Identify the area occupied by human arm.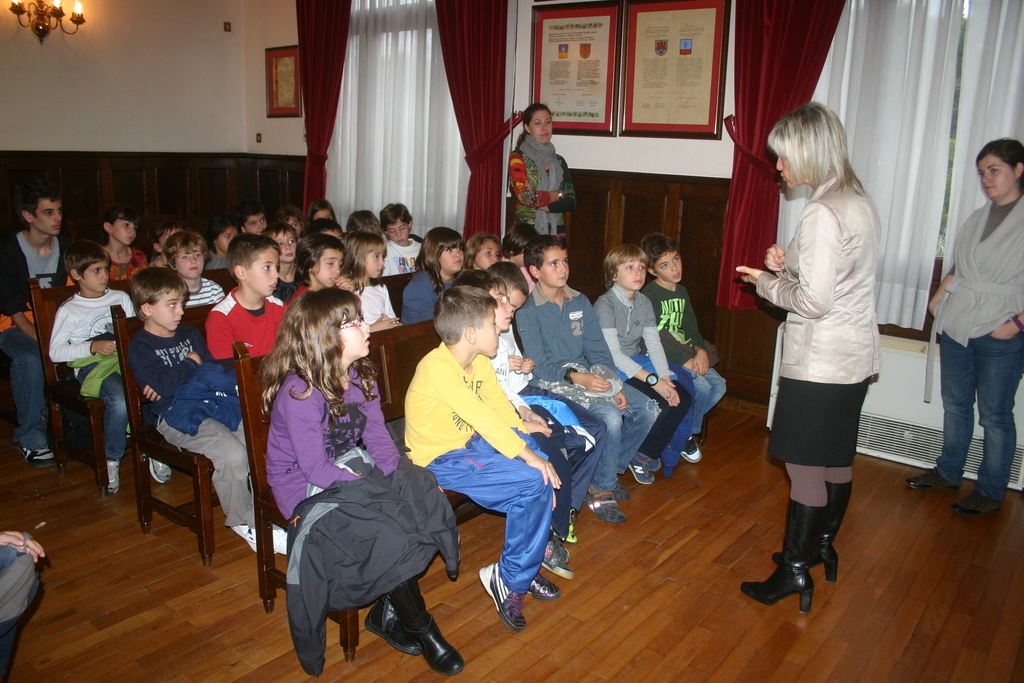
Area: x1=479 y1=353 x2=536 y2=450.
